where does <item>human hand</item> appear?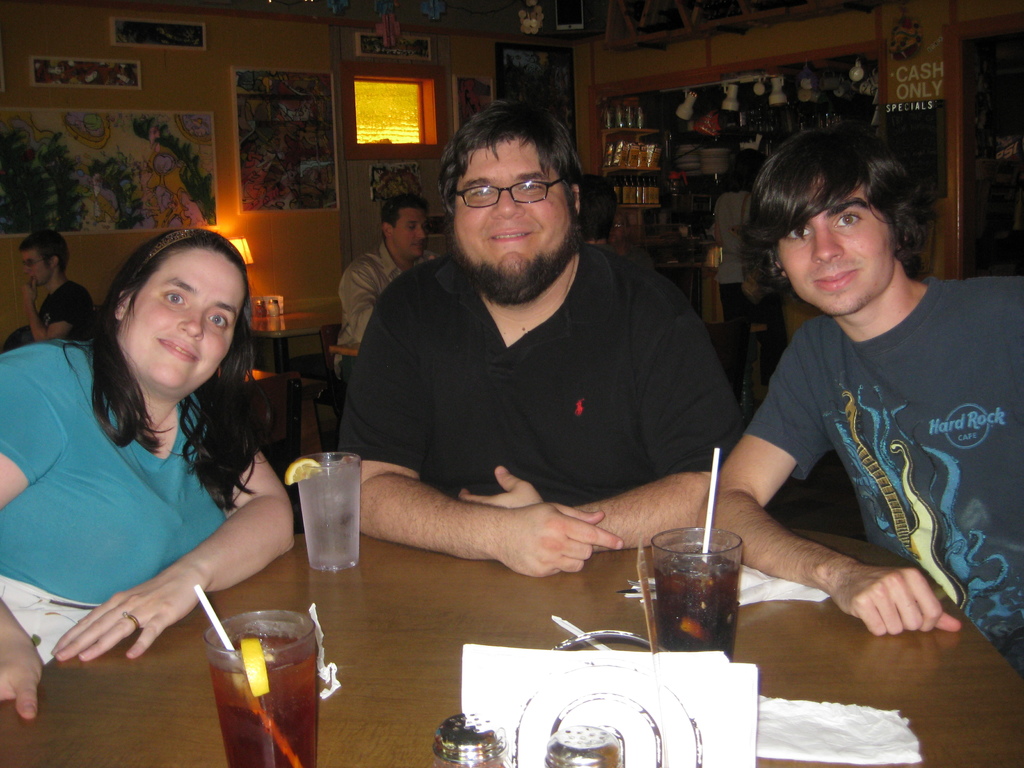
Appears at 64,548,225,675.
